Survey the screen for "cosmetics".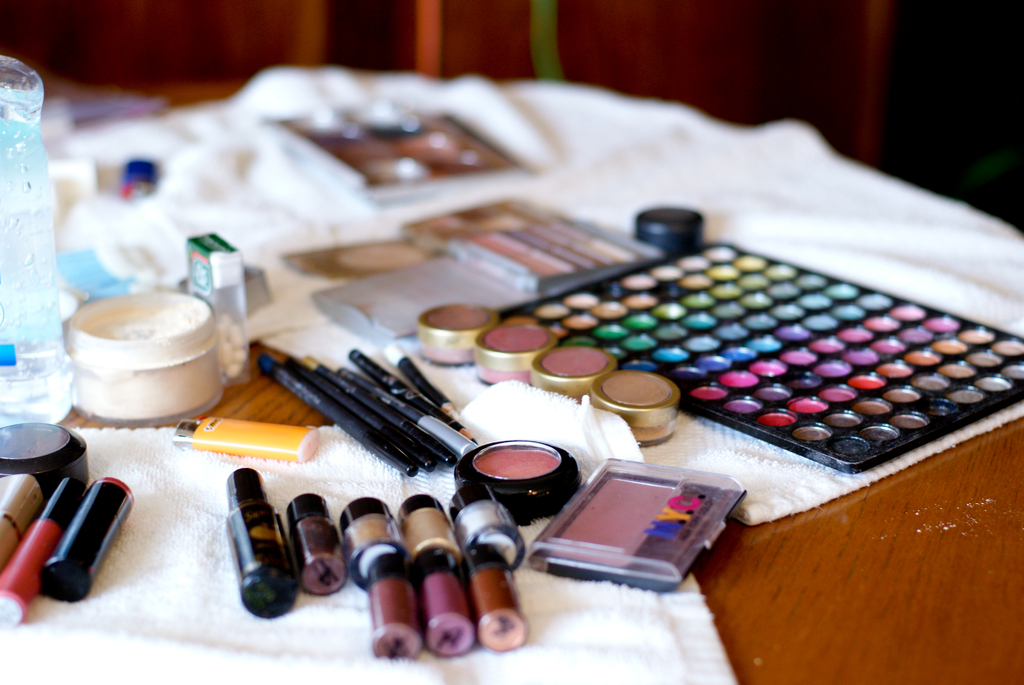
Survey found: left=338, top=498, right=417, bottom=591.
